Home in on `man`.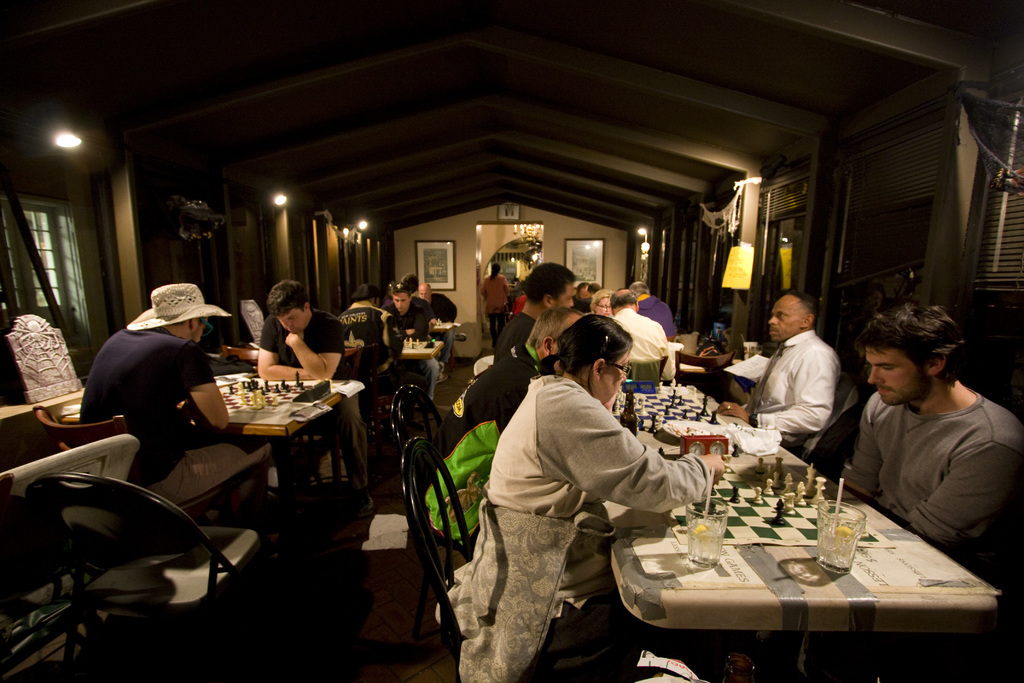
Homed in at <region>383, 280, 435, 399</region>.
